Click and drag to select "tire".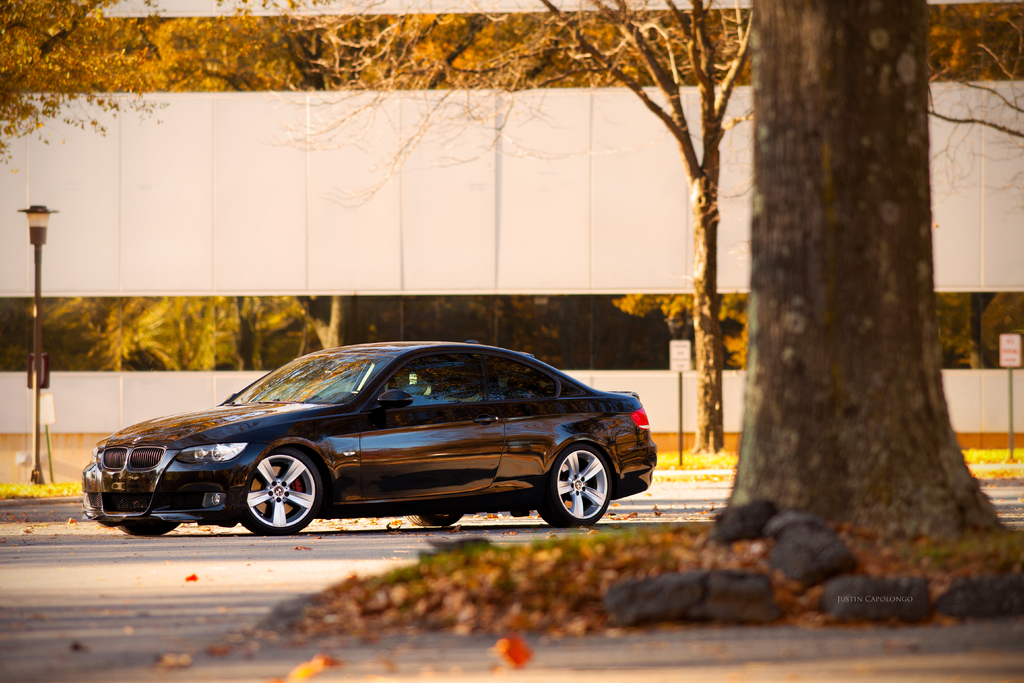
Selection: x1=118, y1=523, x2=179, y2=539.
